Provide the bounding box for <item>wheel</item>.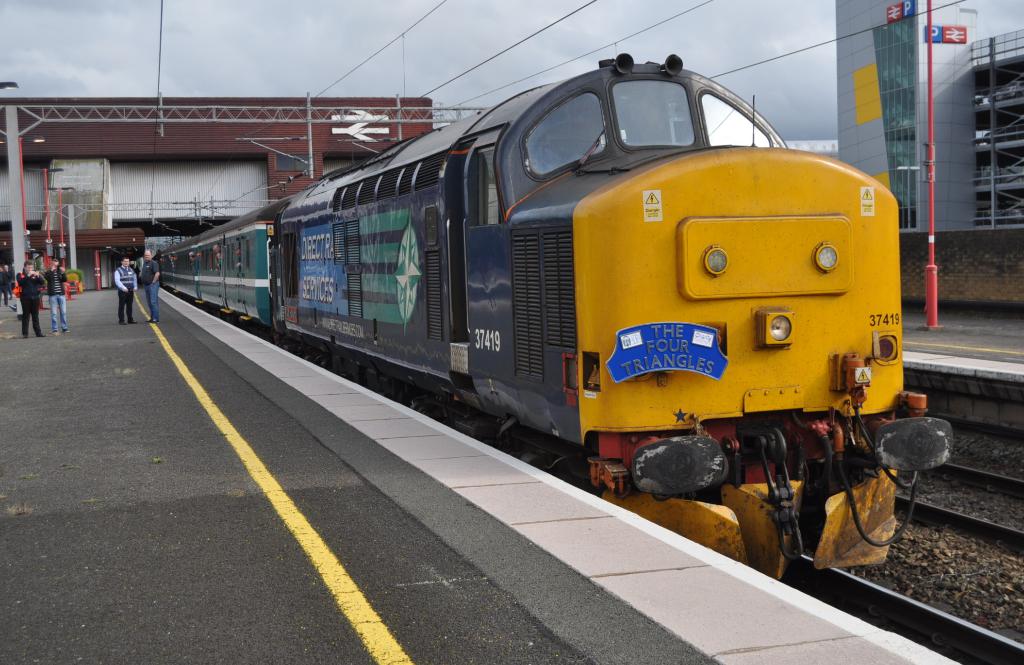
(x1=545, y1=456, x2=595, y2=495).
